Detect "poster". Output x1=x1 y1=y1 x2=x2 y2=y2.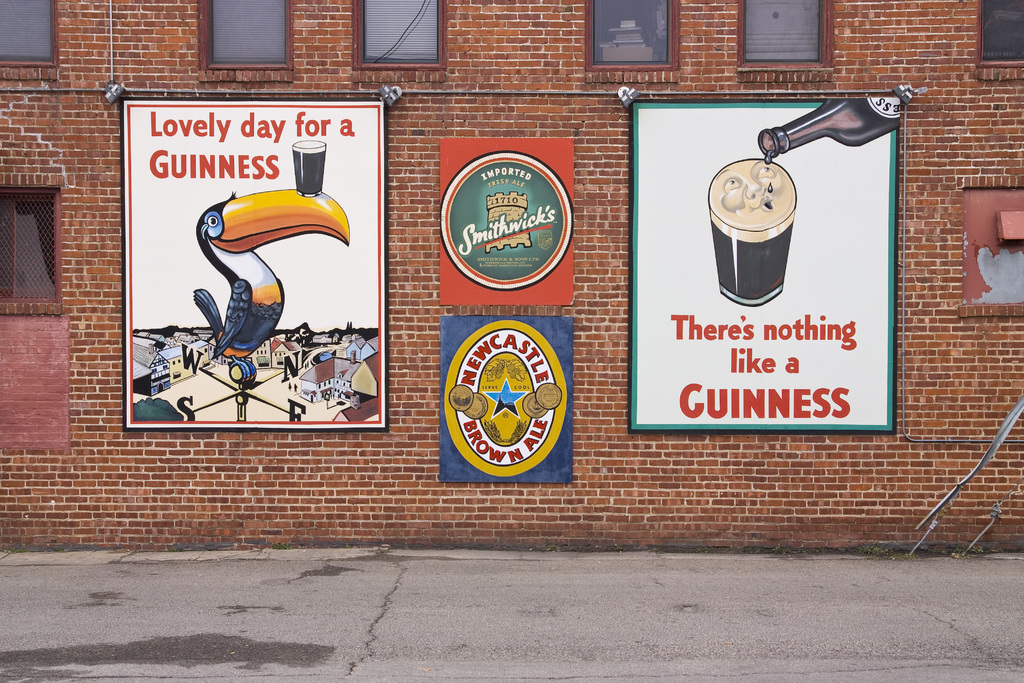
x1=636 y1=104 x2=900 y2=425.
